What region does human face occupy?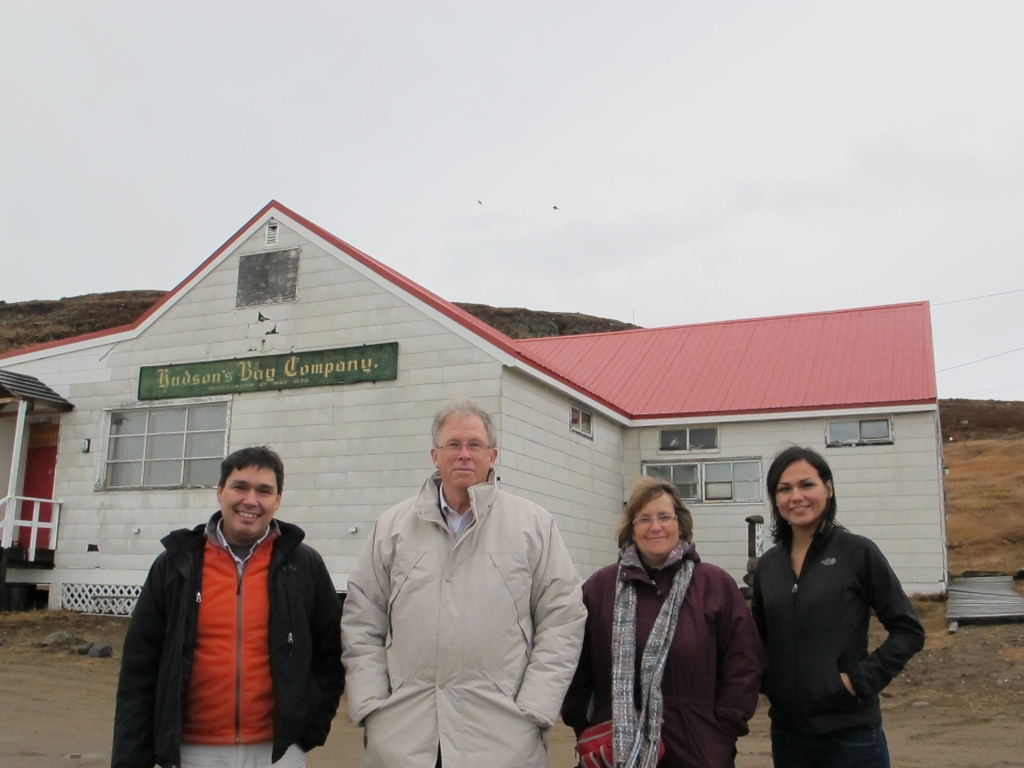
(632,494,682,559).
